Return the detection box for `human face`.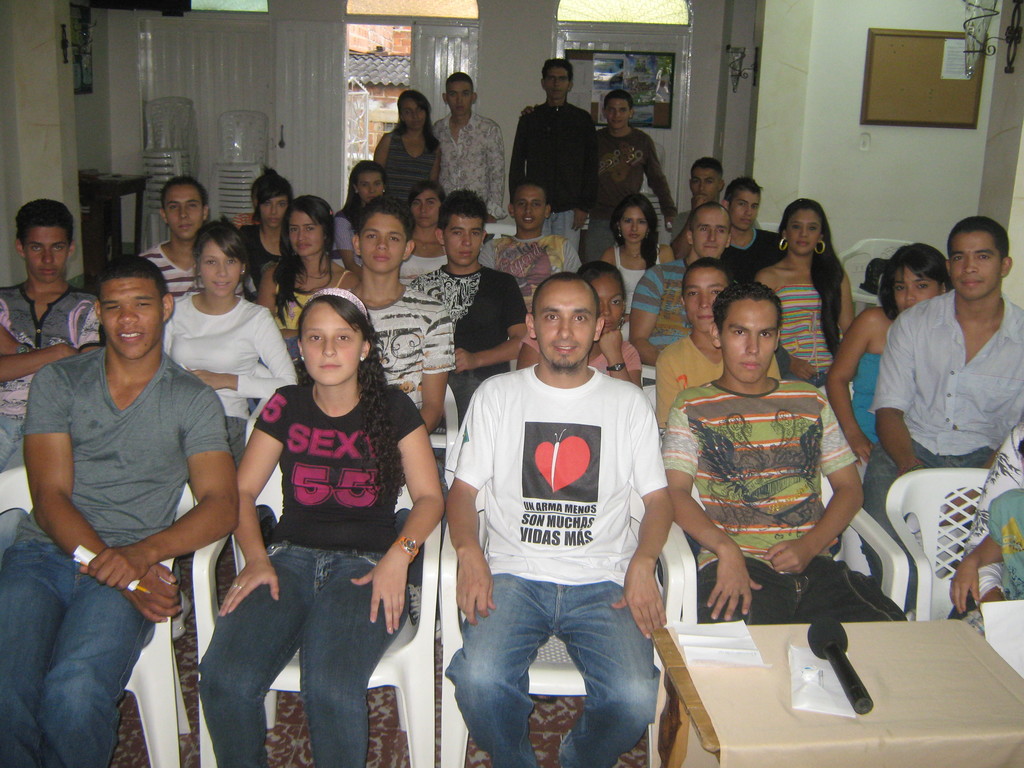
pyautogui.locateOnScreen(730, 188, 758, 229).
